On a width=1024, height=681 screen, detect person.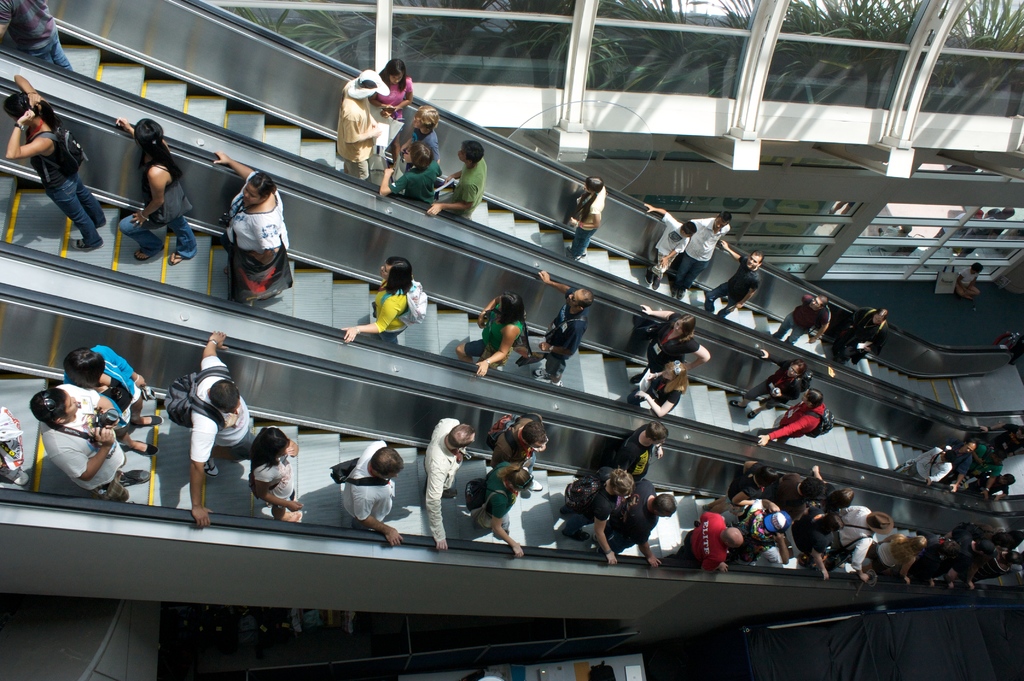
Rect(257, 425, 305, 523).
